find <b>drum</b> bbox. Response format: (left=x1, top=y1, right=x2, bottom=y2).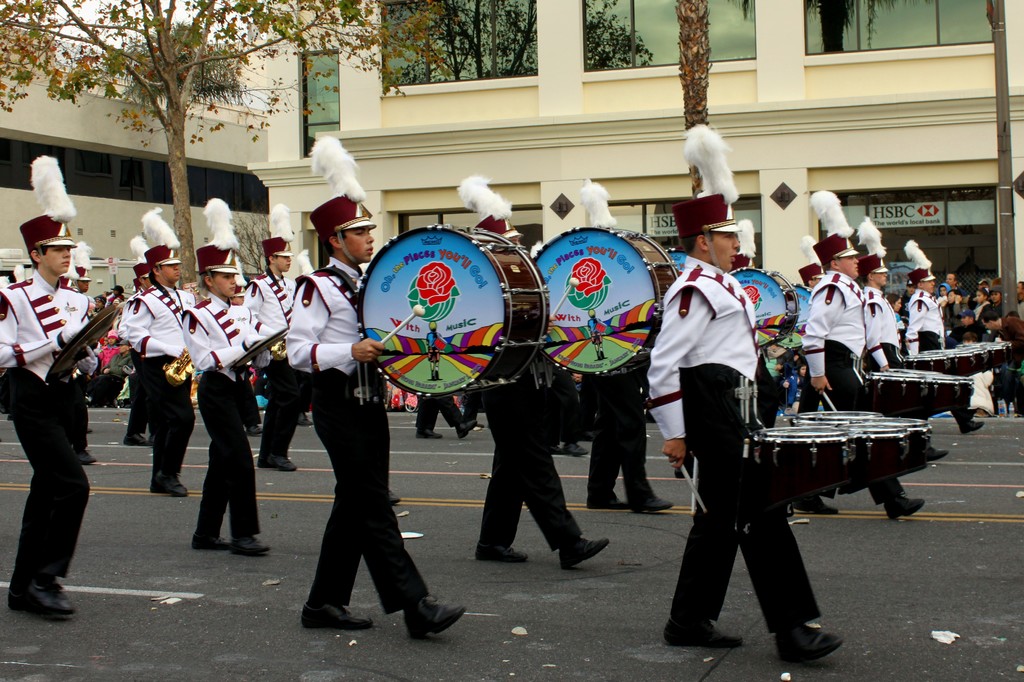
(left=532, top=225, right=681, bottom=374).
